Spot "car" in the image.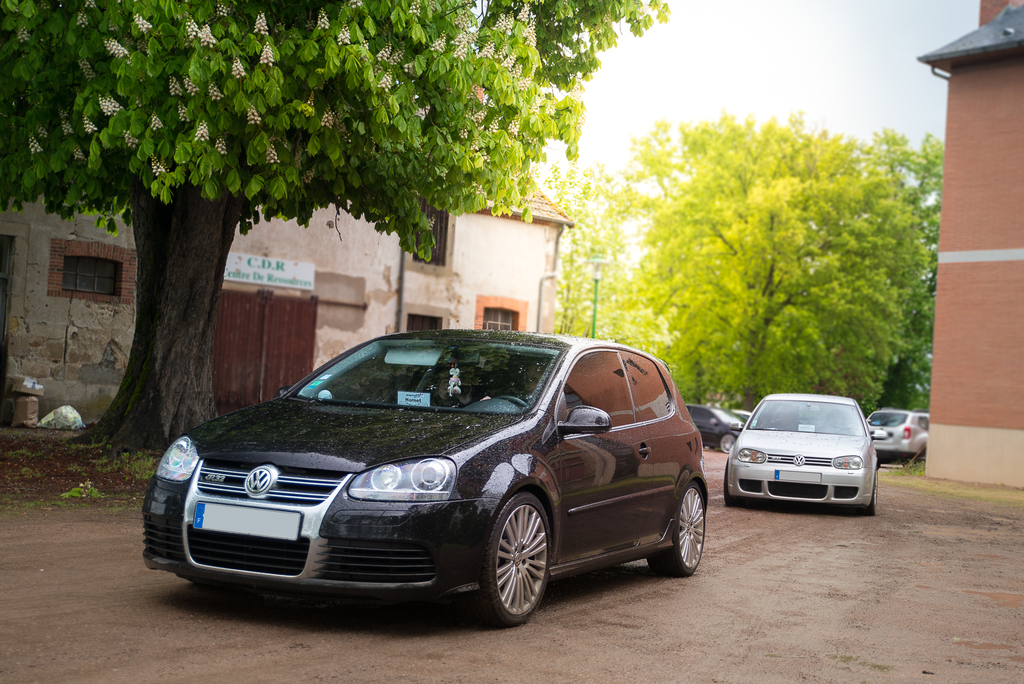
"car" found at (138, 325, 713, 636).
